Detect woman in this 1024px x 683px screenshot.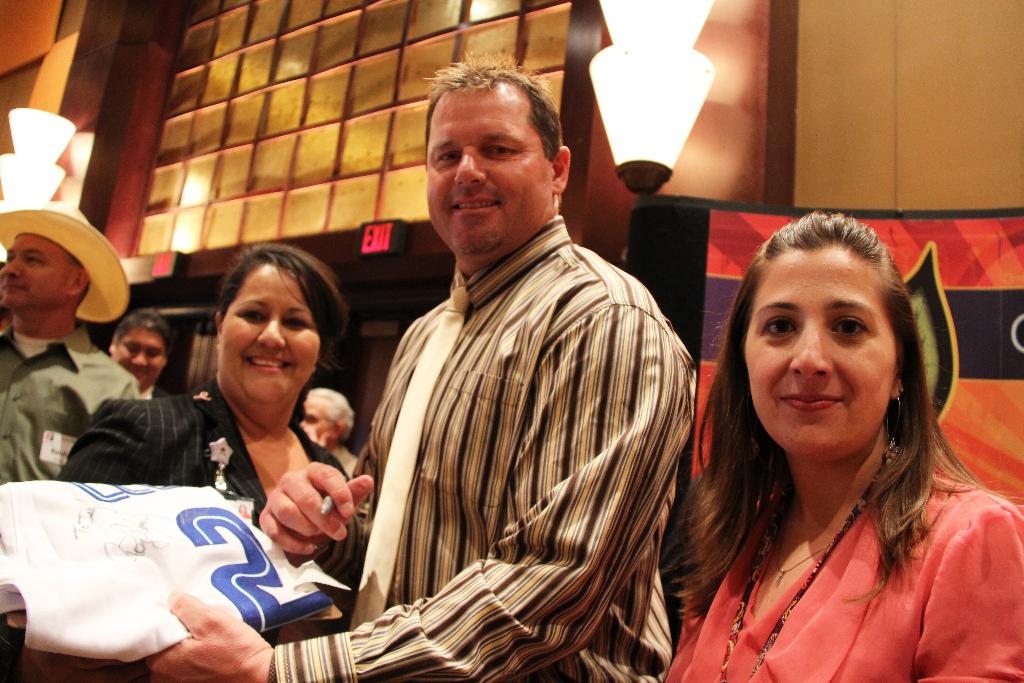
Detection: l=294, t=381, r=356, b=476.
